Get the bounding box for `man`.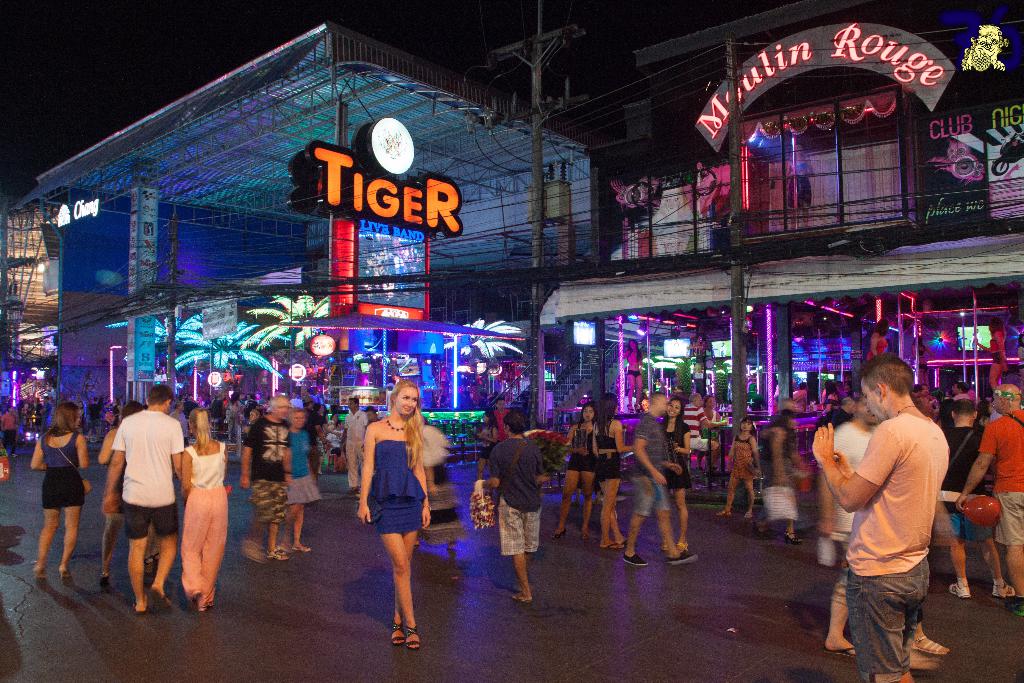
box=[619, 391, 703, 572].
